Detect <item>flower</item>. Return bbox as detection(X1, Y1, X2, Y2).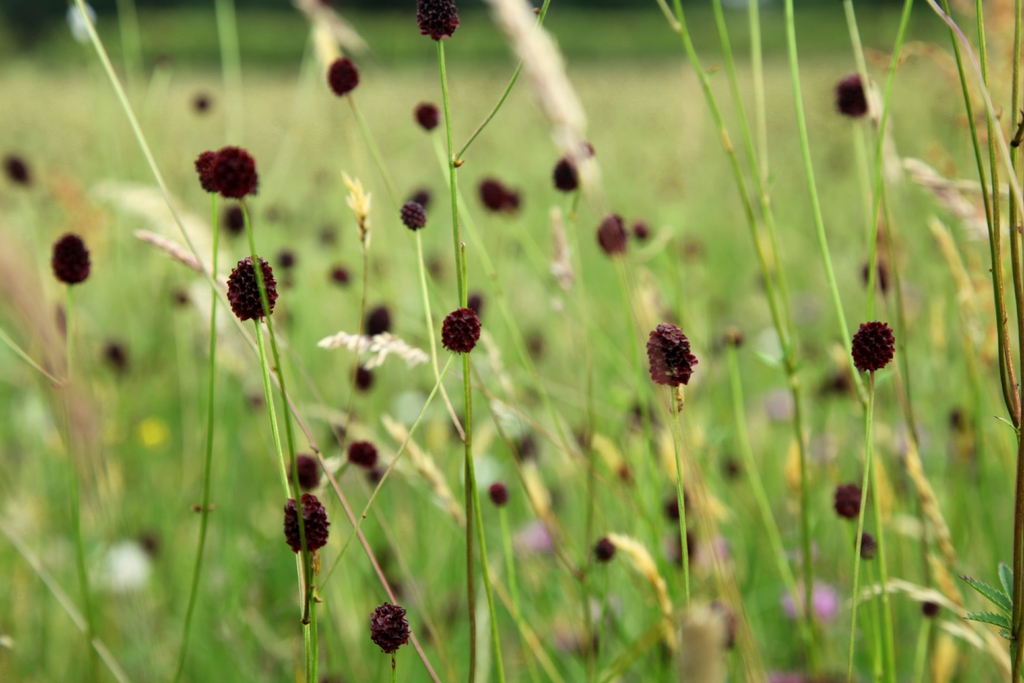
detection(195, 142, 267, 205).
